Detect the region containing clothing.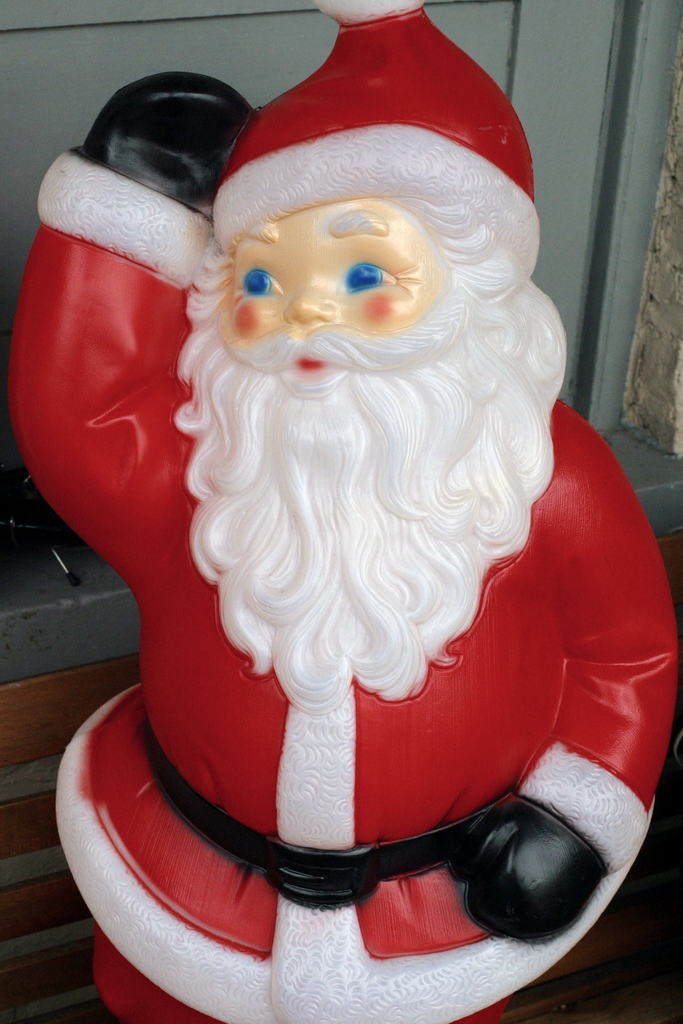
9, 149, 676, 1023.
